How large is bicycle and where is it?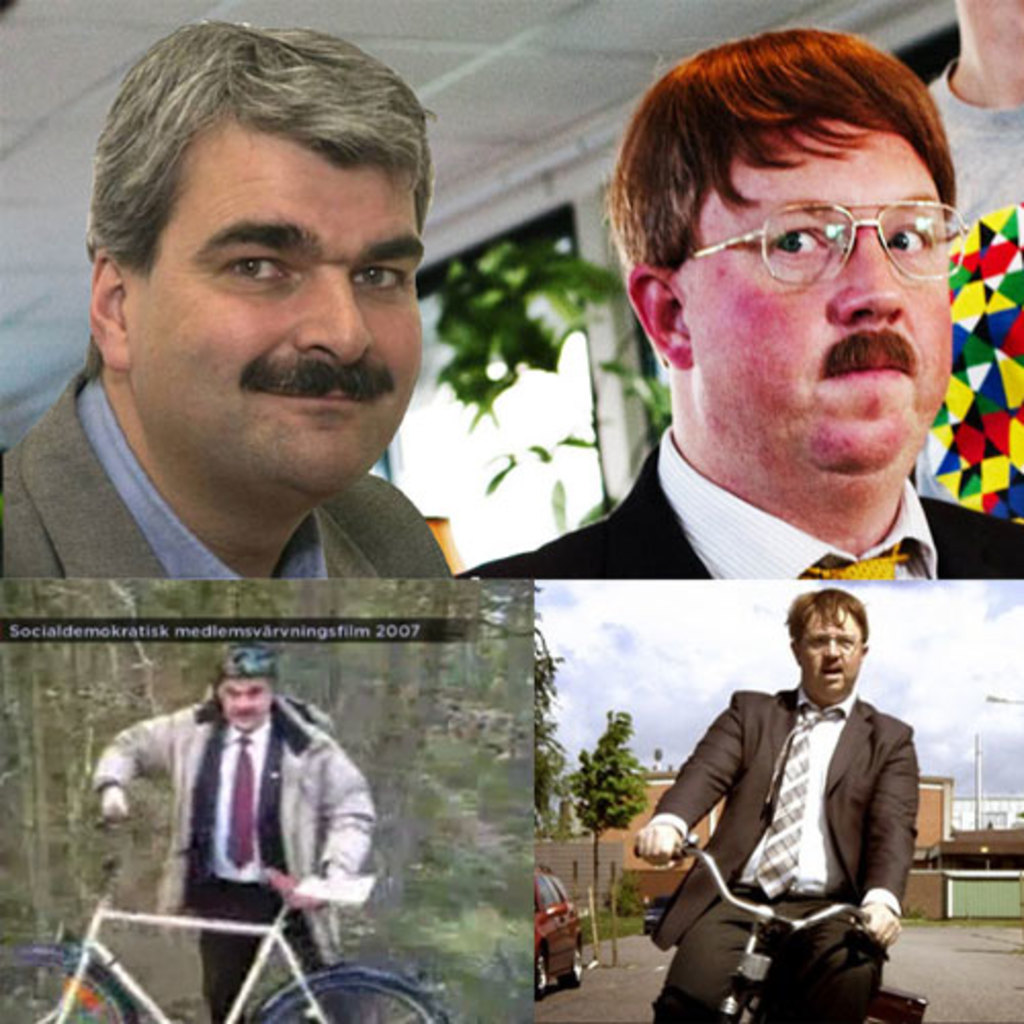
Bounding box: pyautogui.locateOnScreen(621, 811, 893, 1022).
